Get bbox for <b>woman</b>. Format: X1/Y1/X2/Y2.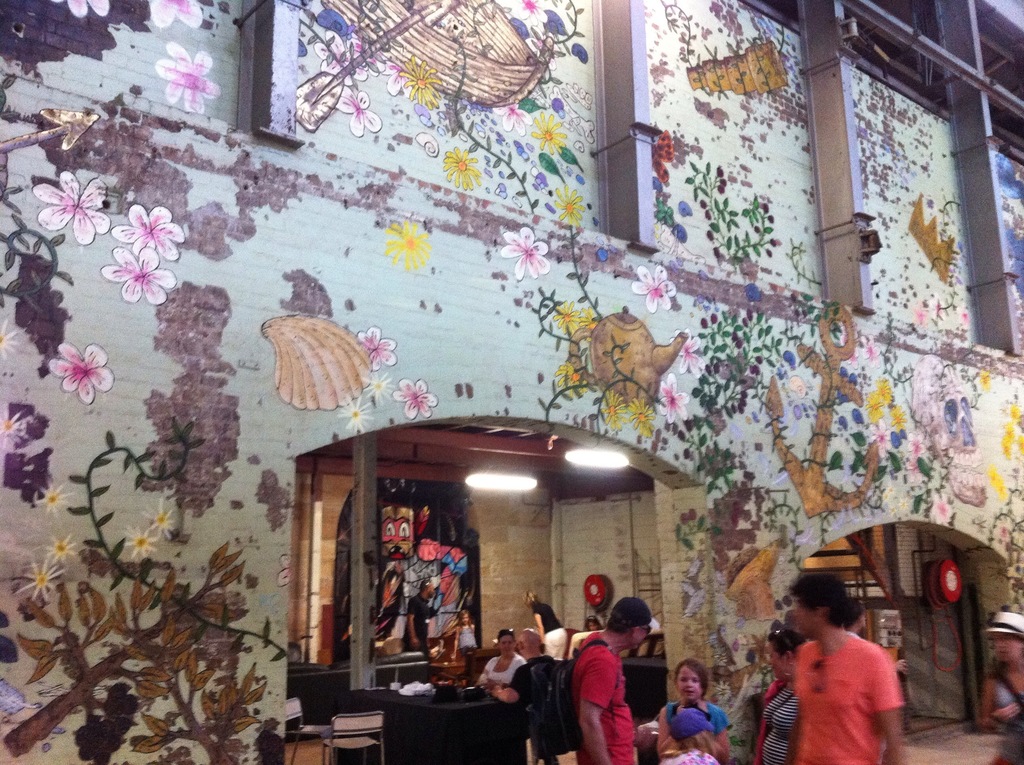
758/627/803/764.
